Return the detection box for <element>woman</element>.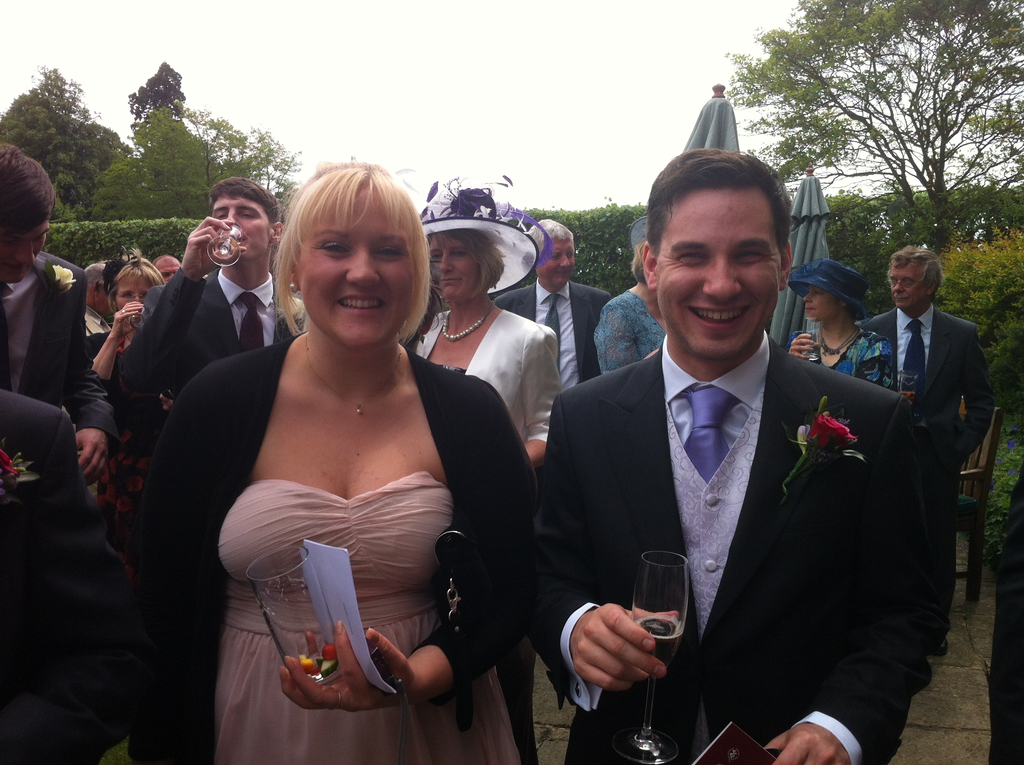
x1=592 y1=213 x2=669 y2=376.
